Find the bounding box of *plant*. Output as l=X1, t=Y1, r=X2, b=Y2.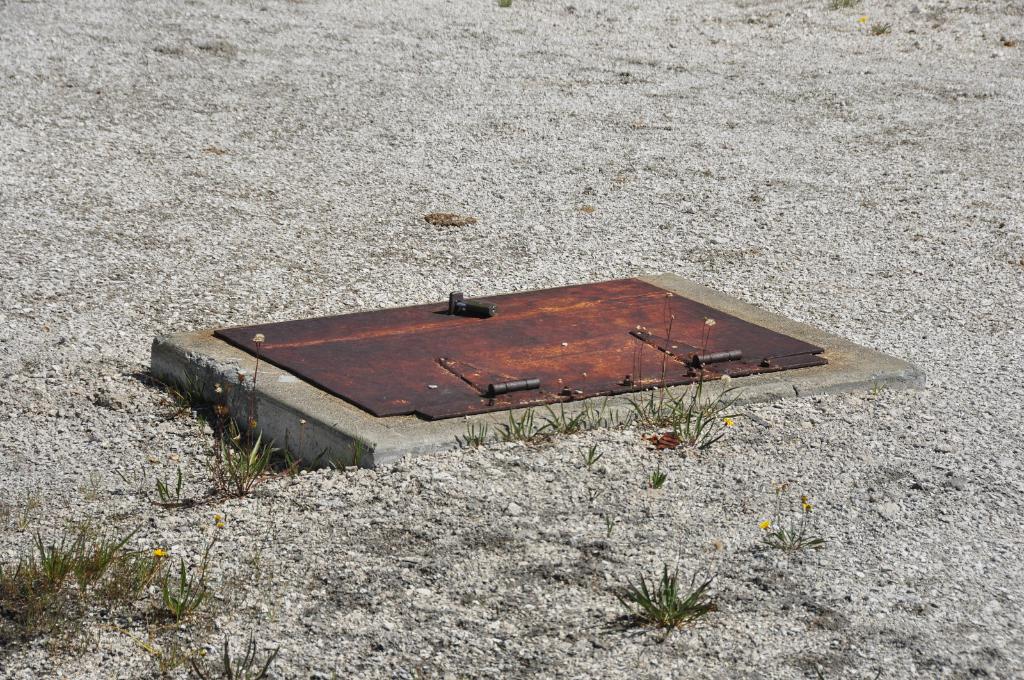
l=758, t=485, r=829, b=560.
